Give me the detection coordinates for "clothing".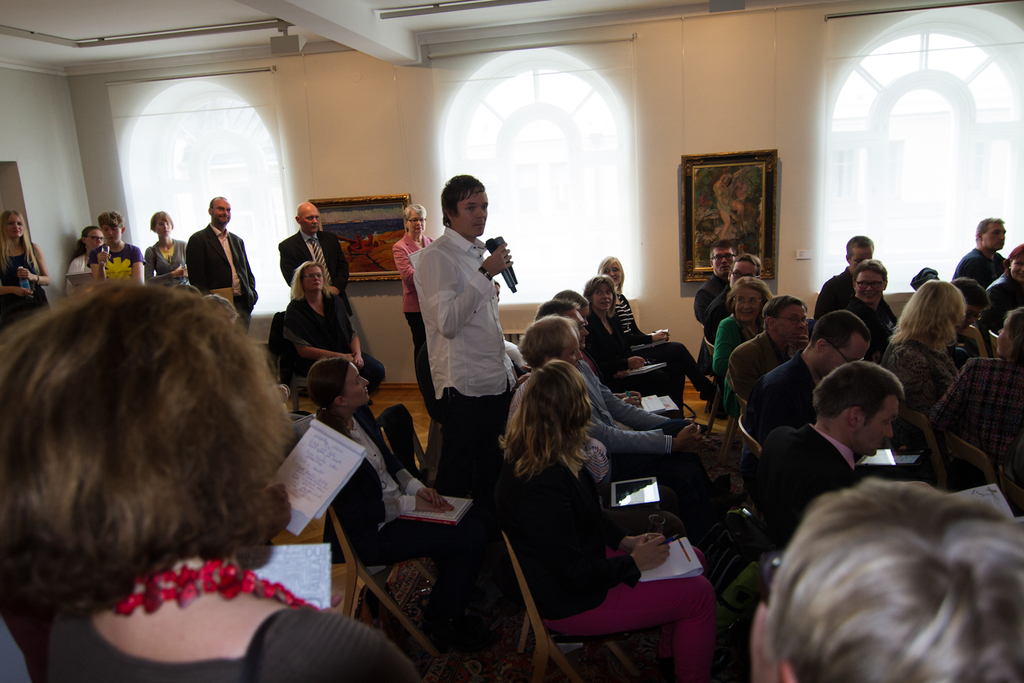
Rect(817, 269, 853, 319).
